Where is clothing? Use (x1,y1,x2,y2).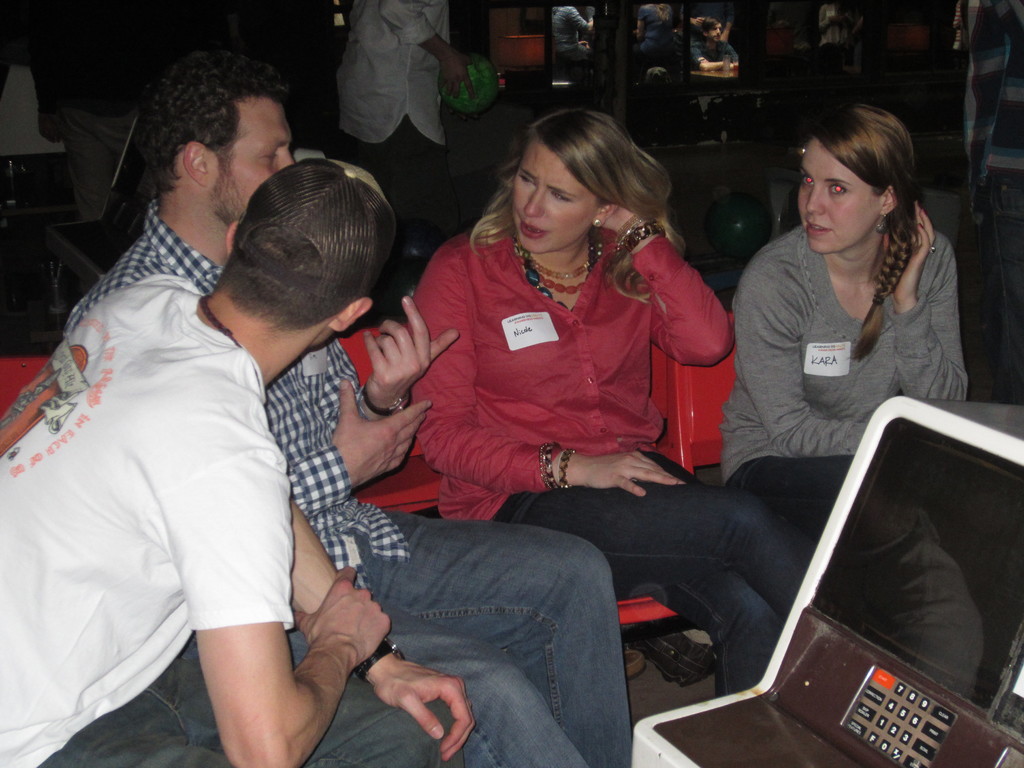
(692,36,737,62).
